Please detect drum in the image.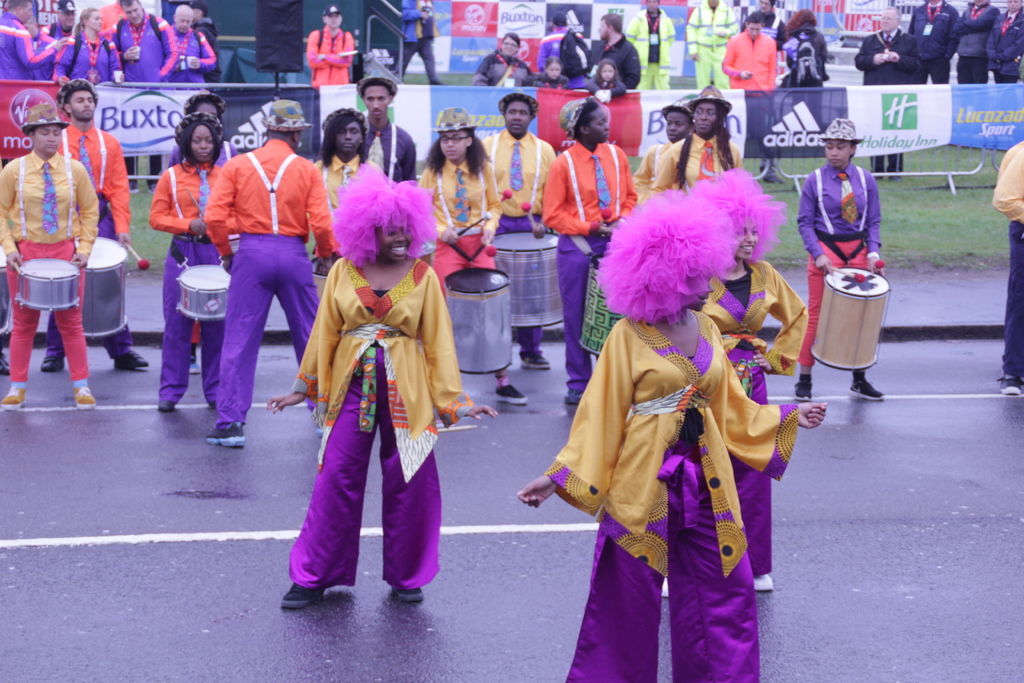
detection(16, 258, 81, 312).
